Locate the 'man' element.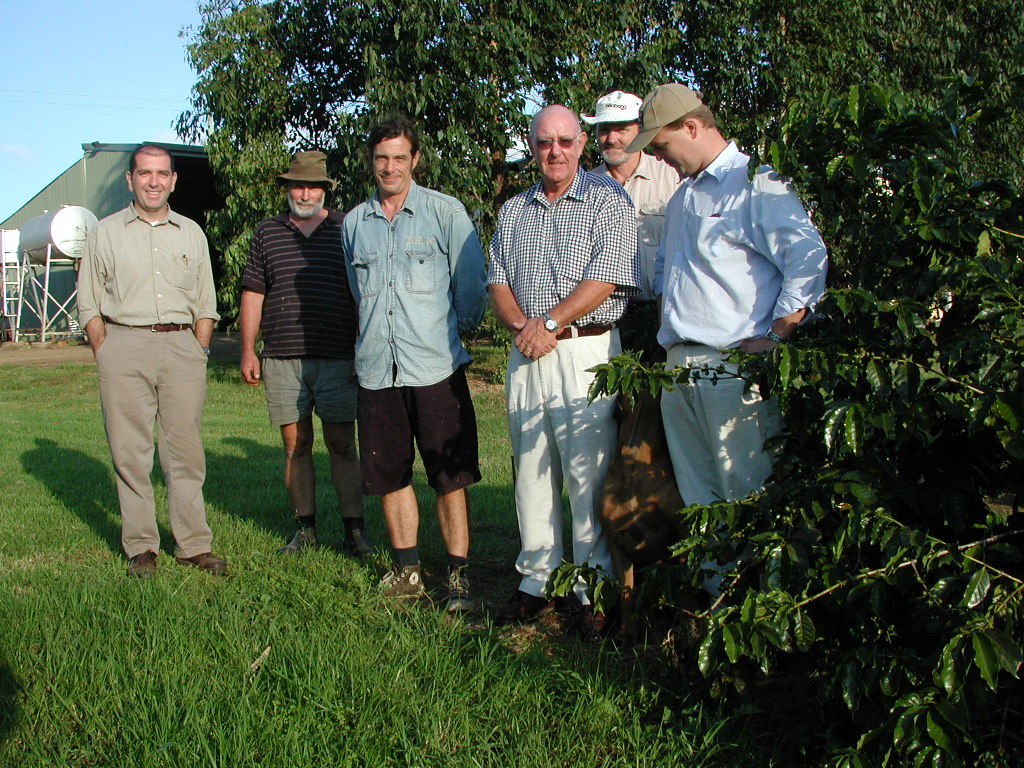
Element bbox: <bbox>487, 98, 626, 637</bbox>.
